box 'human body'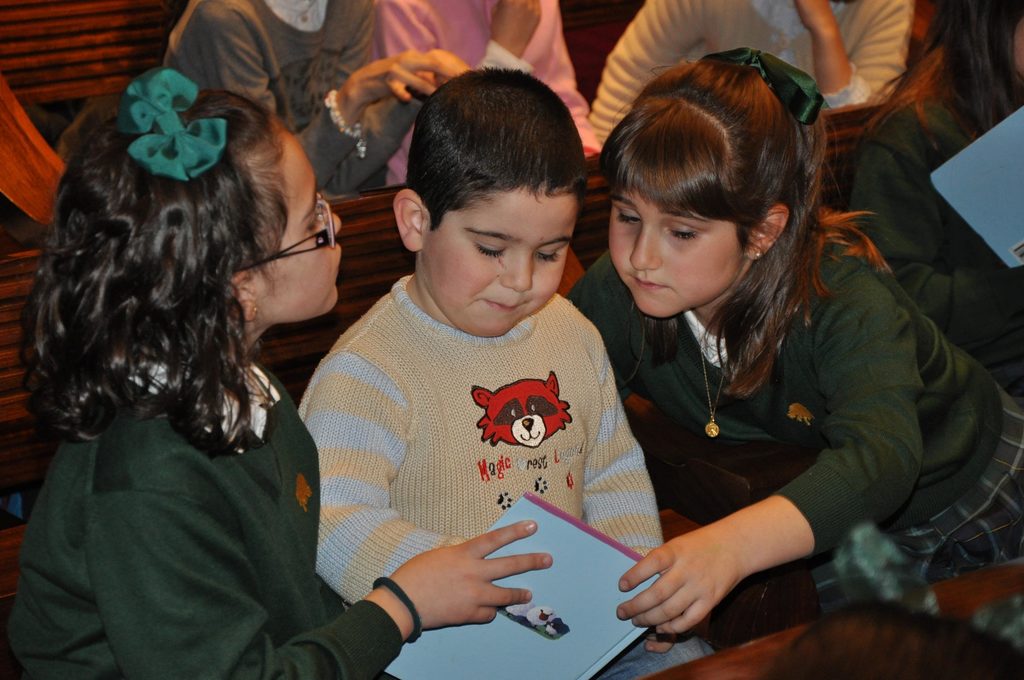
bbox=(276, 90, 674, 679)
